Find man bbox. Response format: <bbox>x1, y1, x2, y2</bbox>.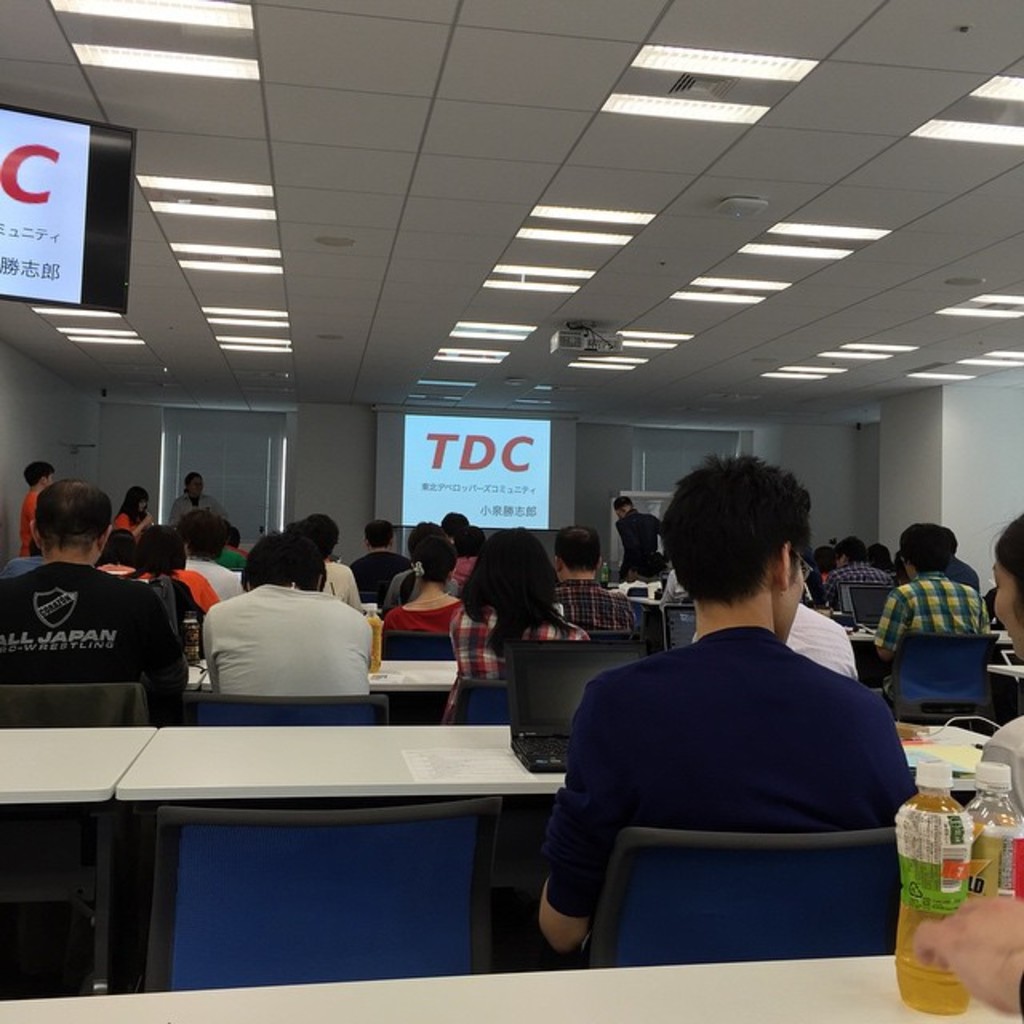
<bbox>214, 520, 251, 571</bbox>.
